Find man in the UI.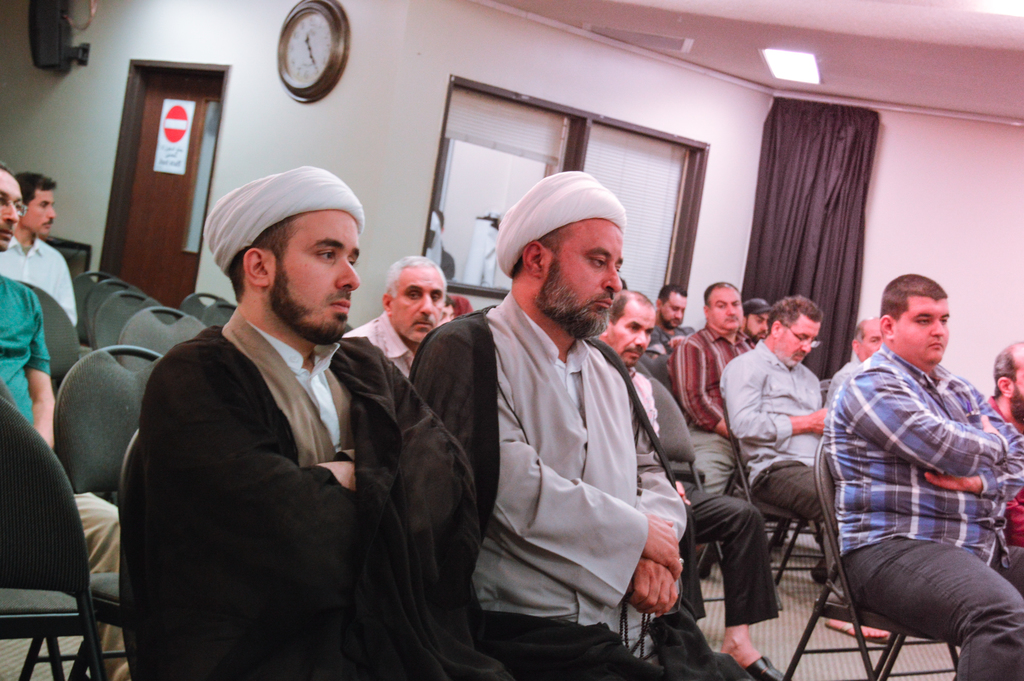
UI element at x1=717, y1=292, x2=890, y2=645.
